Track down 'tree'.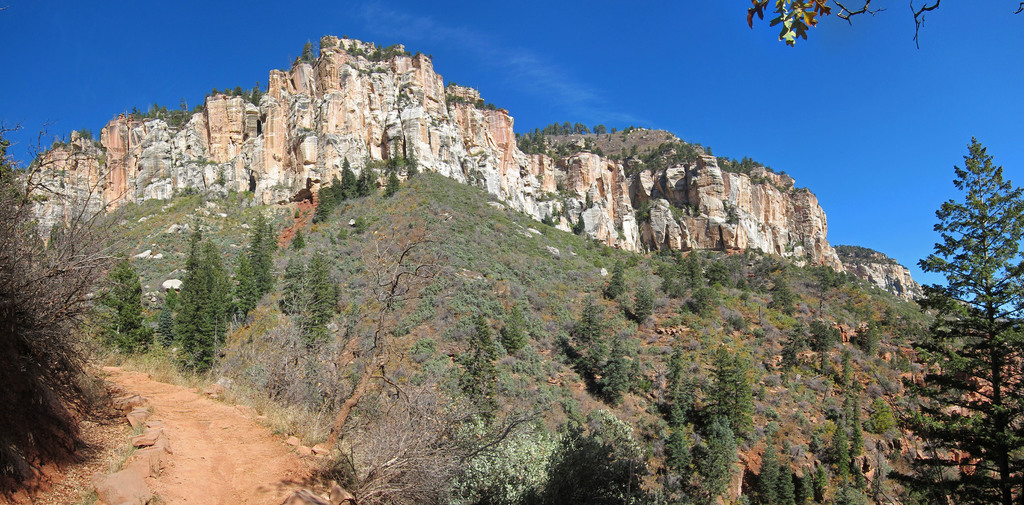
Tracked to {"x1": 292, "y1": 228, "x2": 305, "y2": 257}.
